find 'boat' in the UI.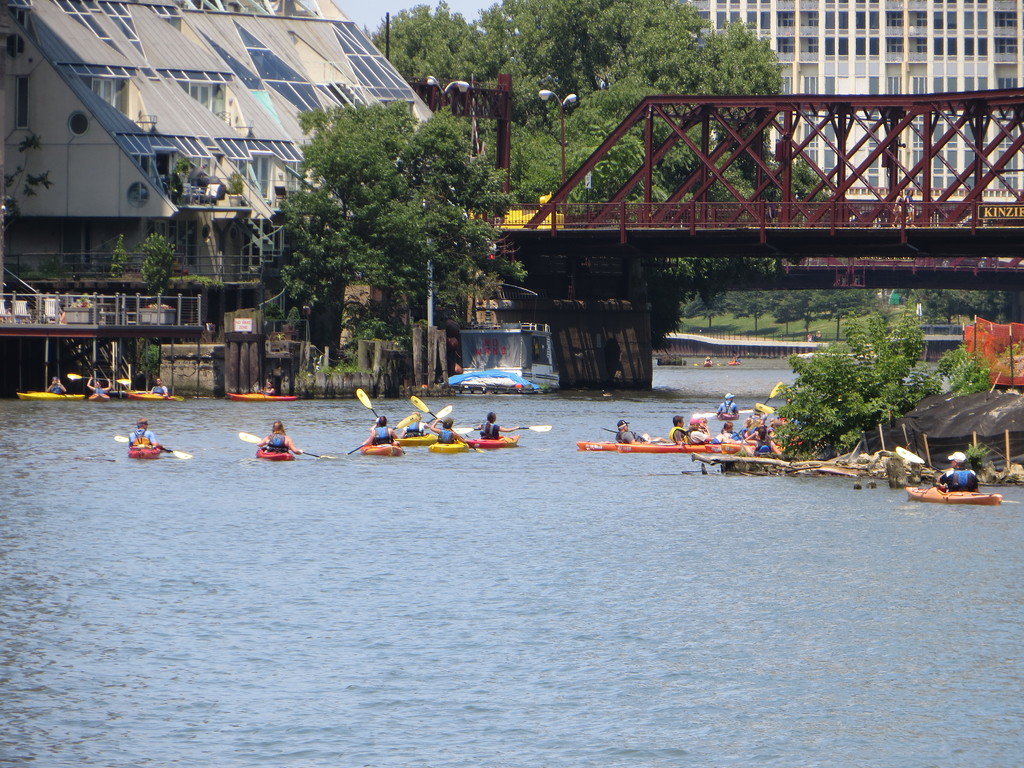
UI element at {"x1": 620, "y1": 442, "x2": 718, "y2": 454}.
